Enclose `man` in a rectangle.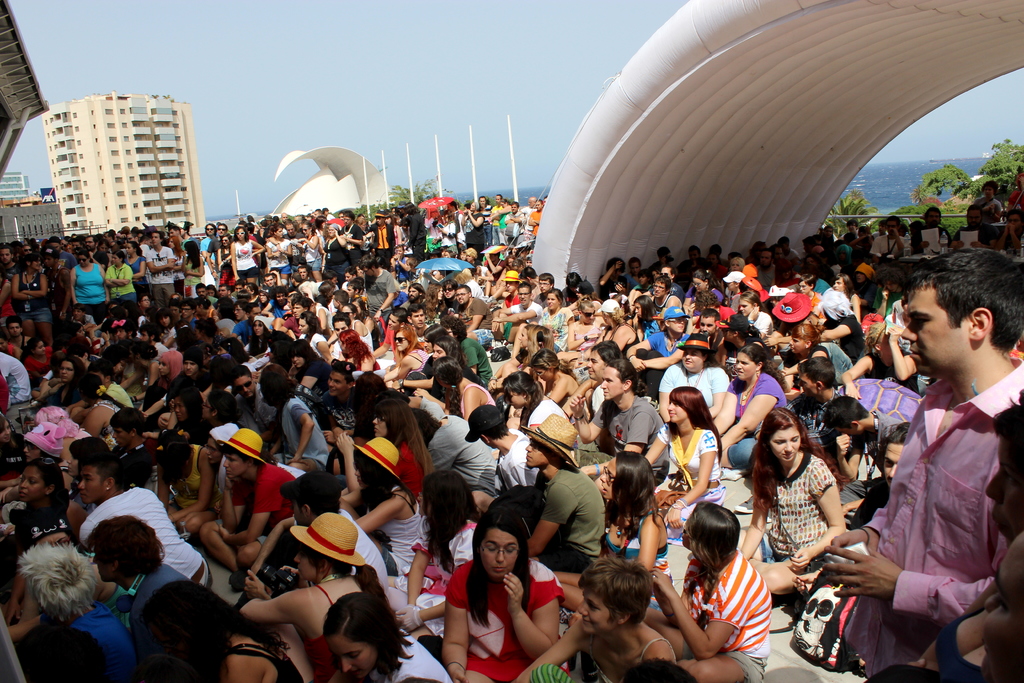
region(484, 192, 502, 245).
